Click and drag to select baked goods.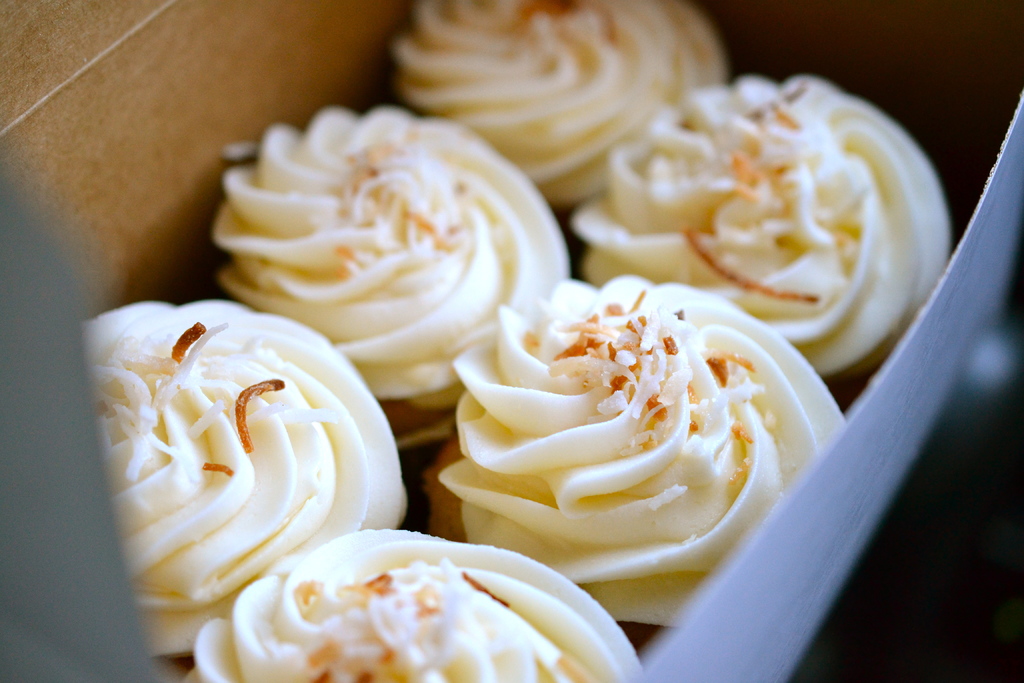
Selection: x1=178 y1=525 x2=646 y2=682.
